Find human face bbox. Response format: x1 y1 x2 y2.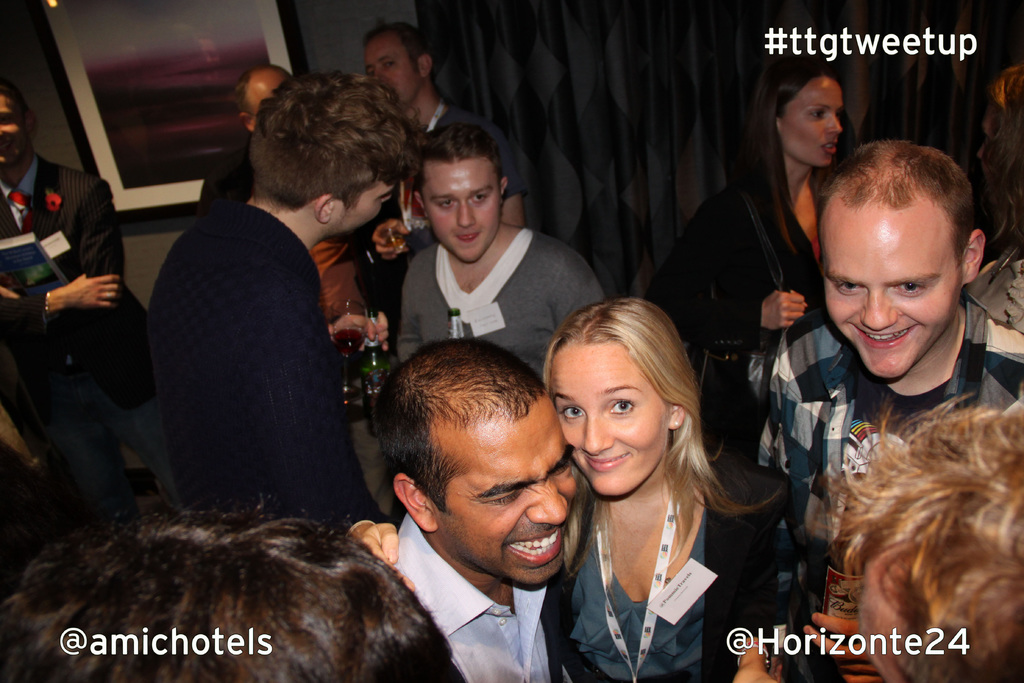
440 414 577 586.
